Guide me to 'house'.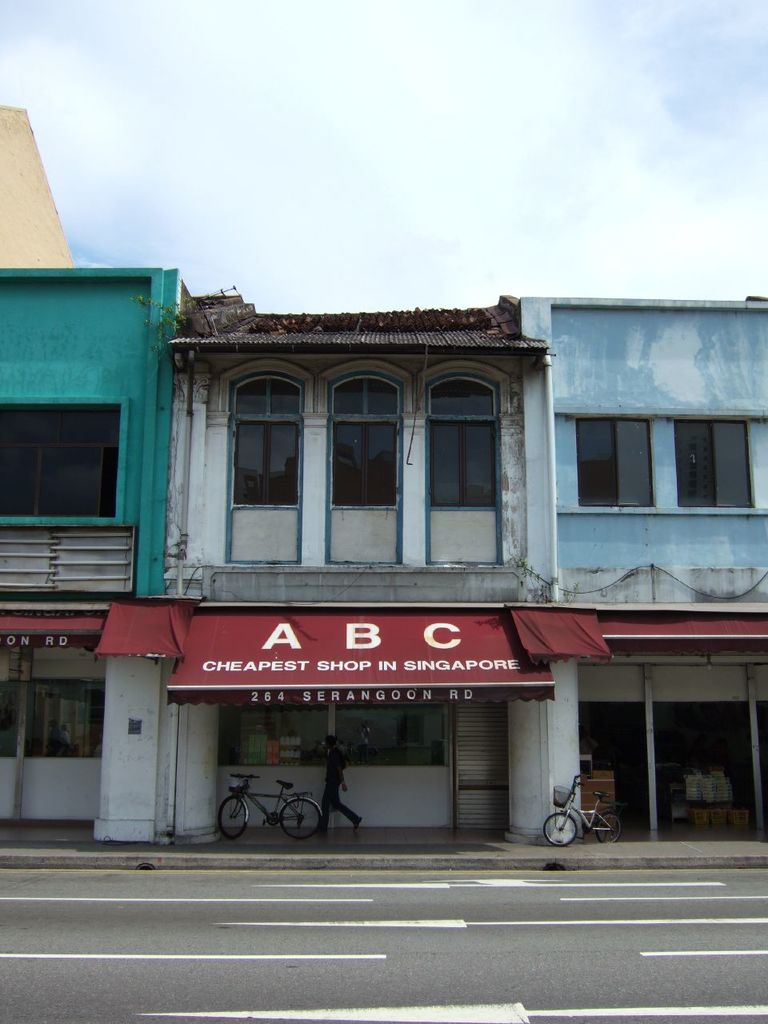
Guidance: <bbox>0, 267, 178, 838</bbox>.
